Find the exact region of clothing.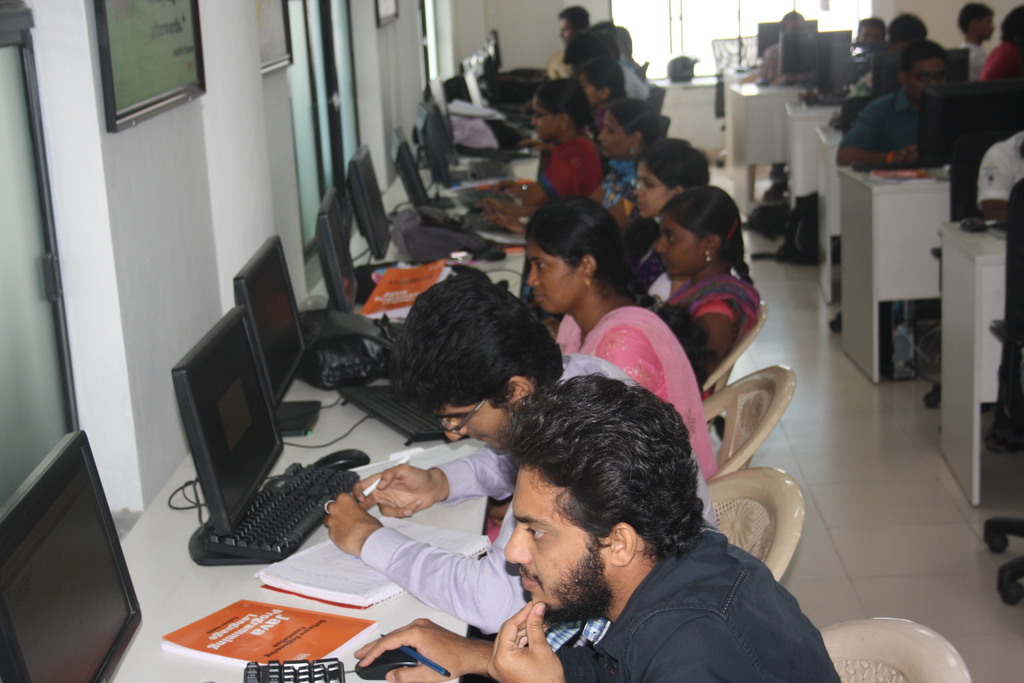
Exact region: detection(845, 74, 872, 99).
